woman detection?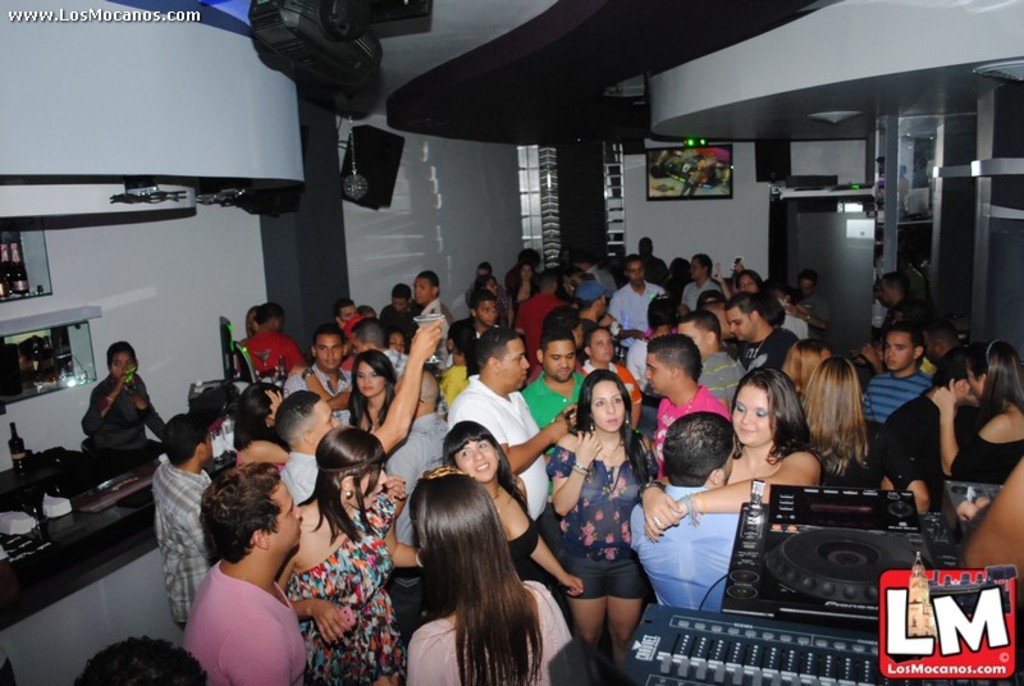
bbox=[403, 466, 572, 685]
